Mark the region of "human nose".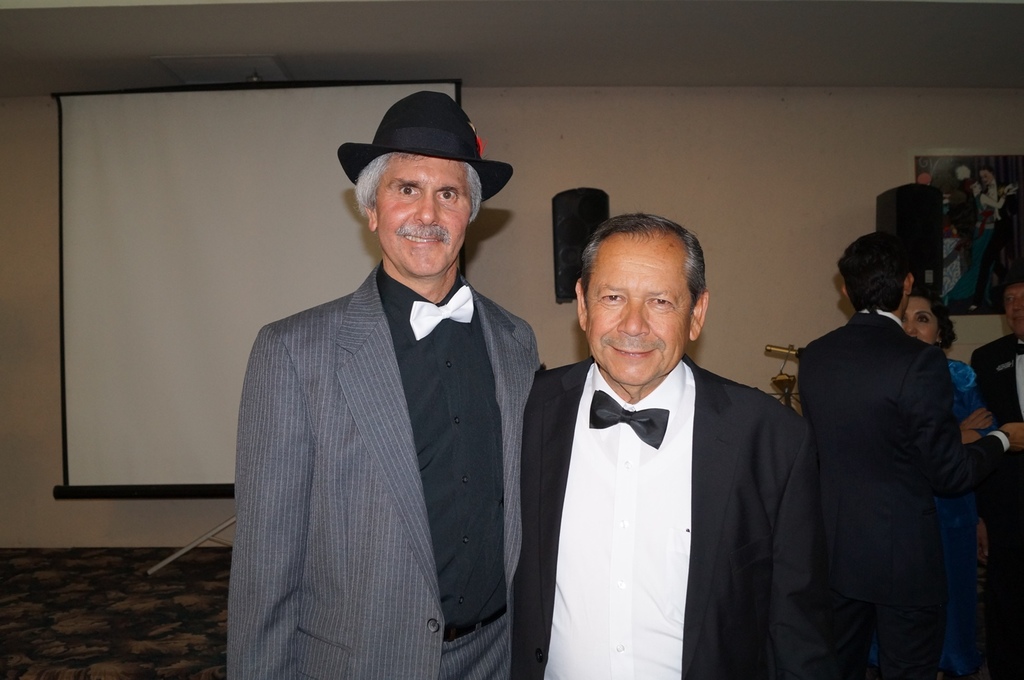
Region: l=616, t=295, r=652, b=335.
